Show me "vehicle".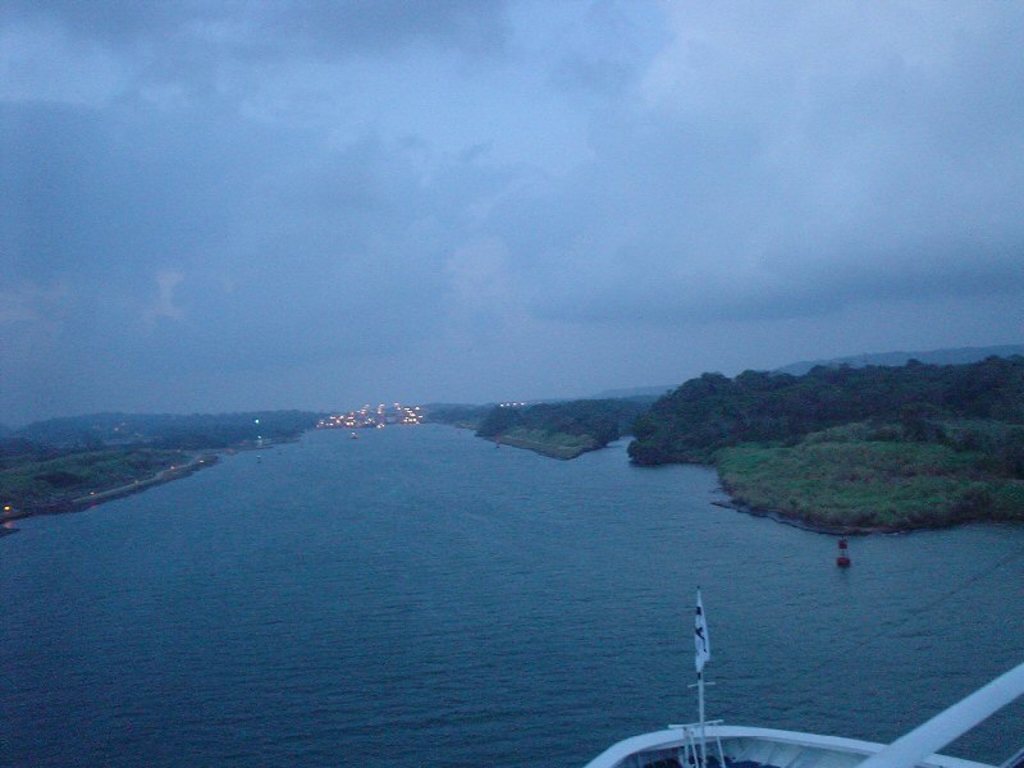
"vehicle" is here: 580 582 1023 767.
